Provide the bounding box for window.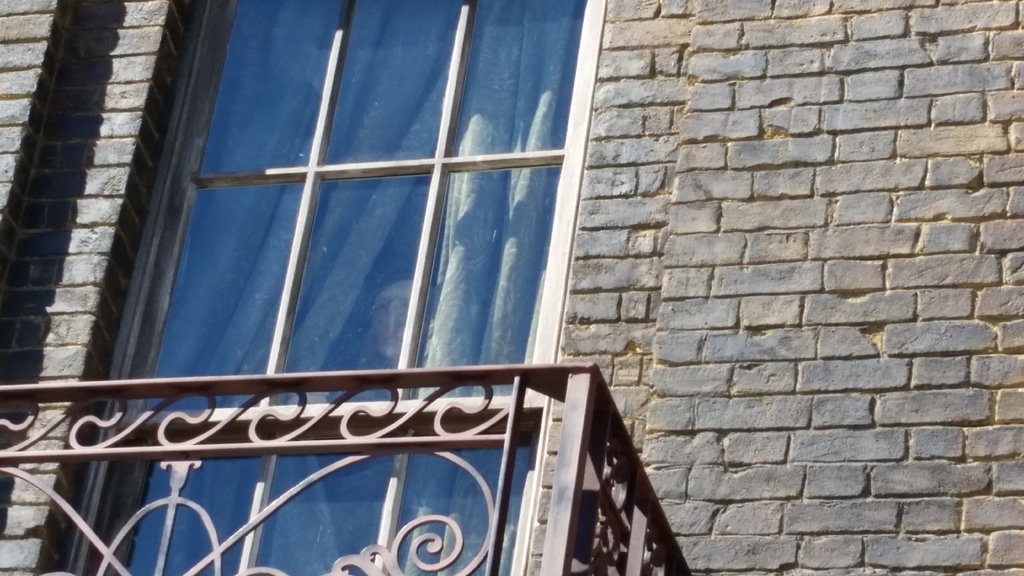
crop(95, 17, 639, 516).
